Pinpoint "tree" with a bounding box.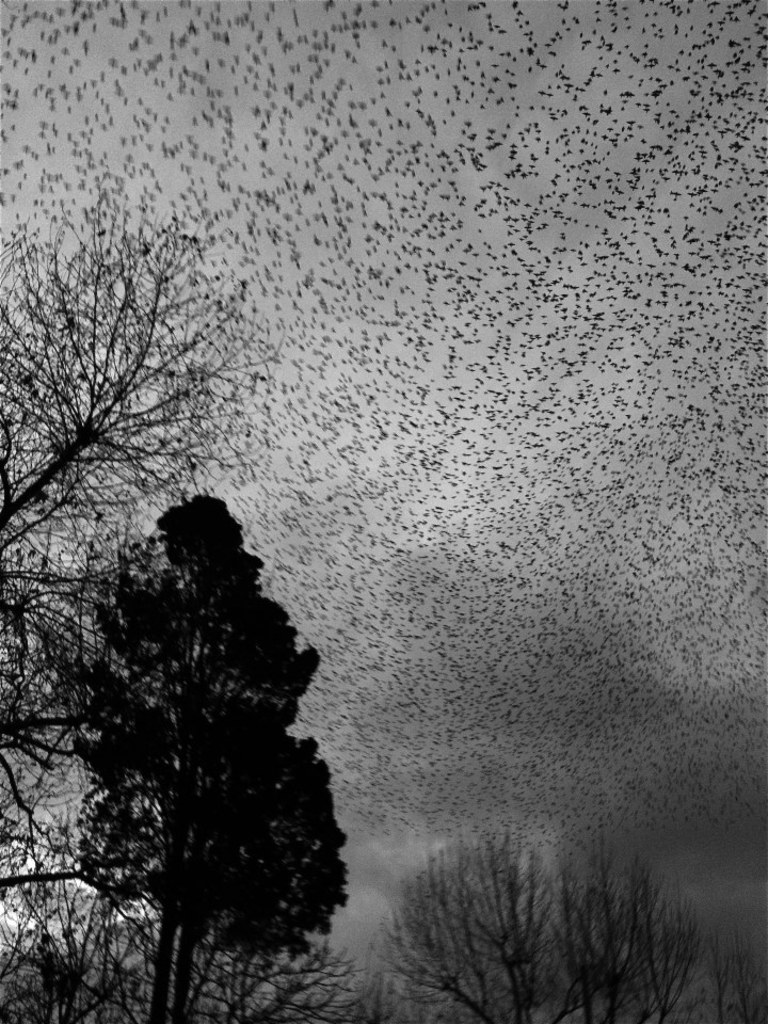
bbox(562, 823, 667, 1023).
